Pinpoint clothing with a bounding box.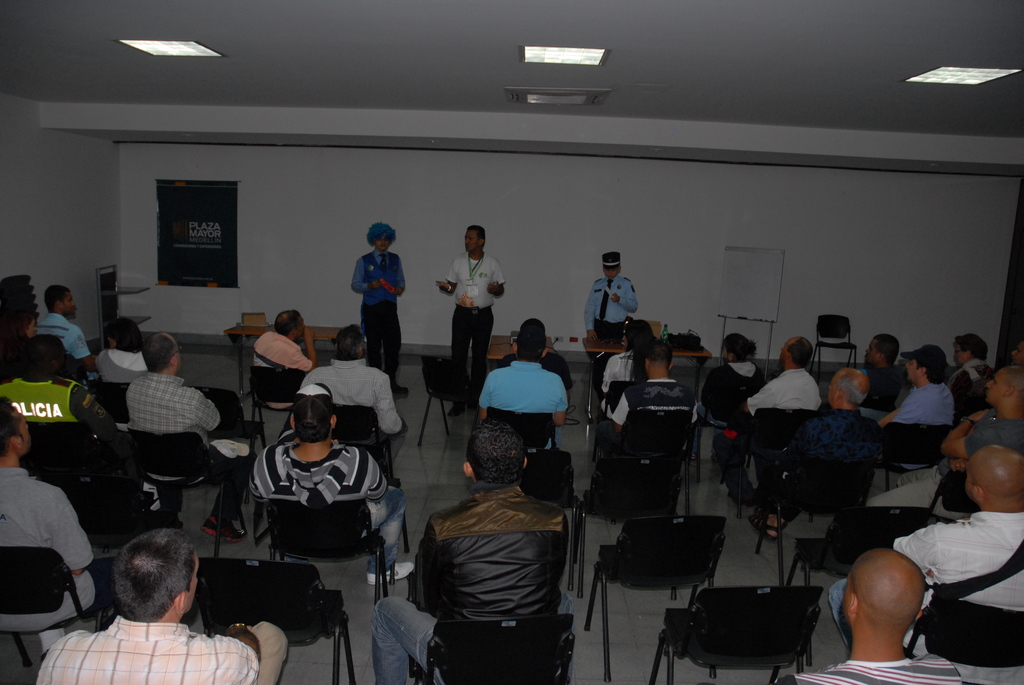
BBox(598, 347, 639, 415).
